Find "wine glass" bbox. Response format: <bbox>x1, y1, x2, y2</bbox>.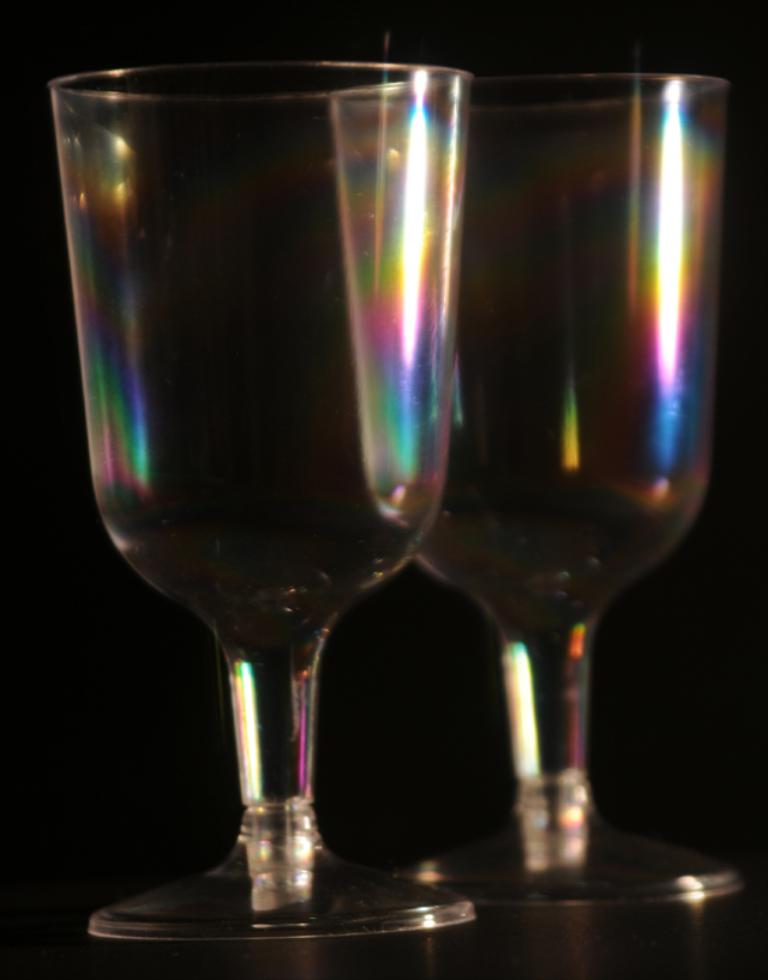
<bbox>46, 59, 475, 937</bbox>.
